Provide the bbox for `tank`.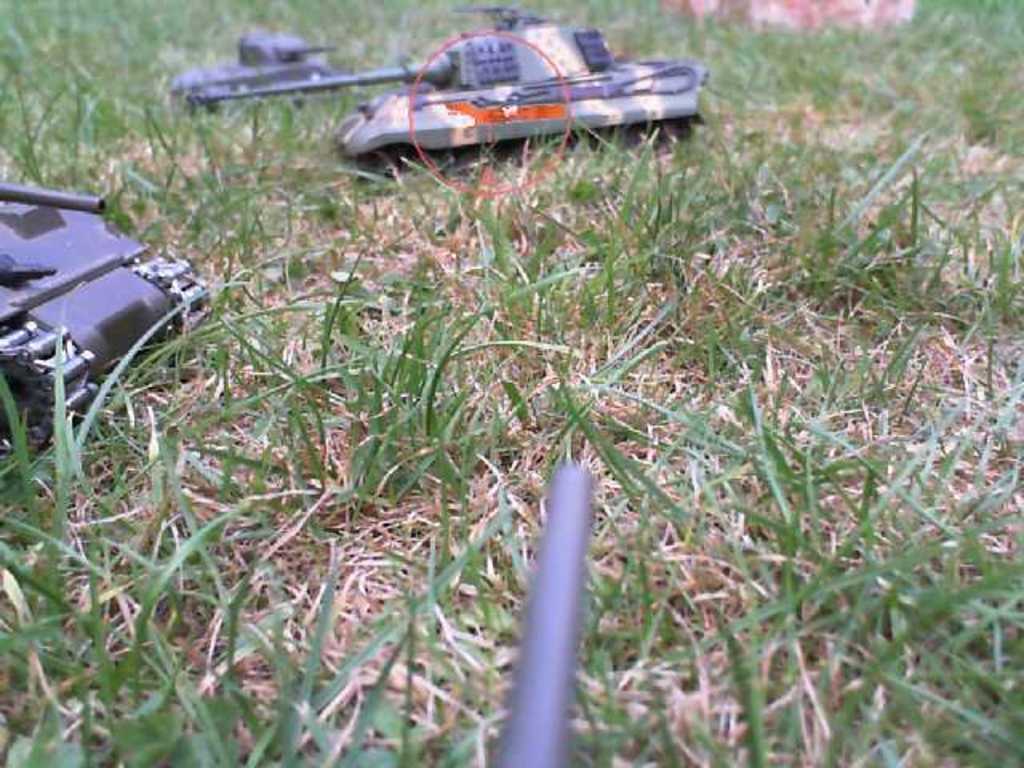
{"x1": 170, "y1": 34, "x2": 342, "y2": 102}.
